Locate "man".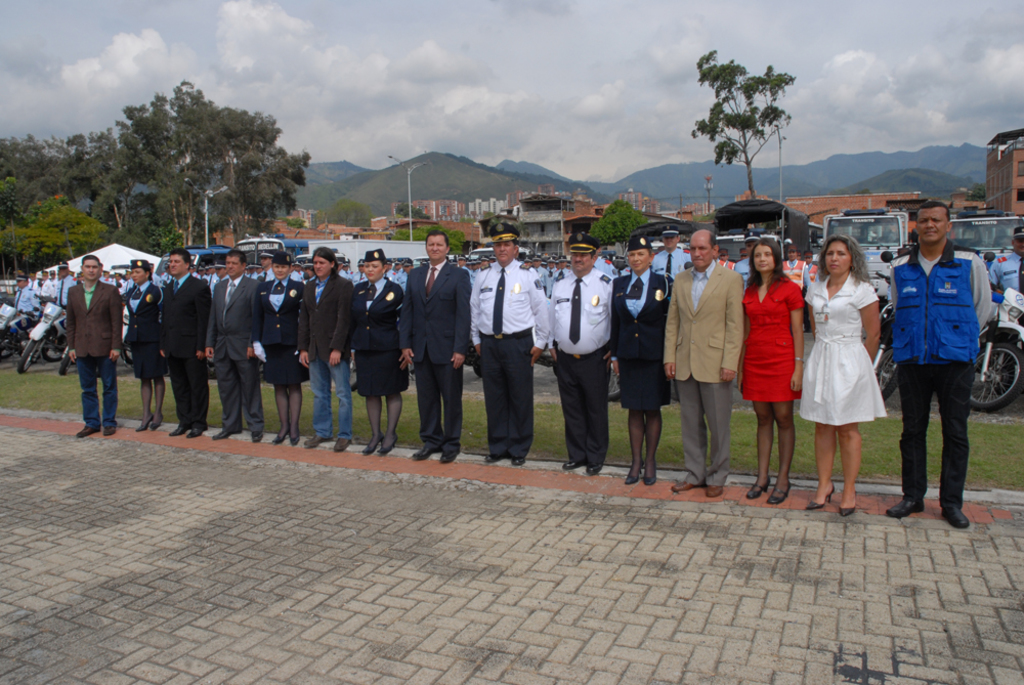
Bounding box: box=[545, 232, 614, 476].
